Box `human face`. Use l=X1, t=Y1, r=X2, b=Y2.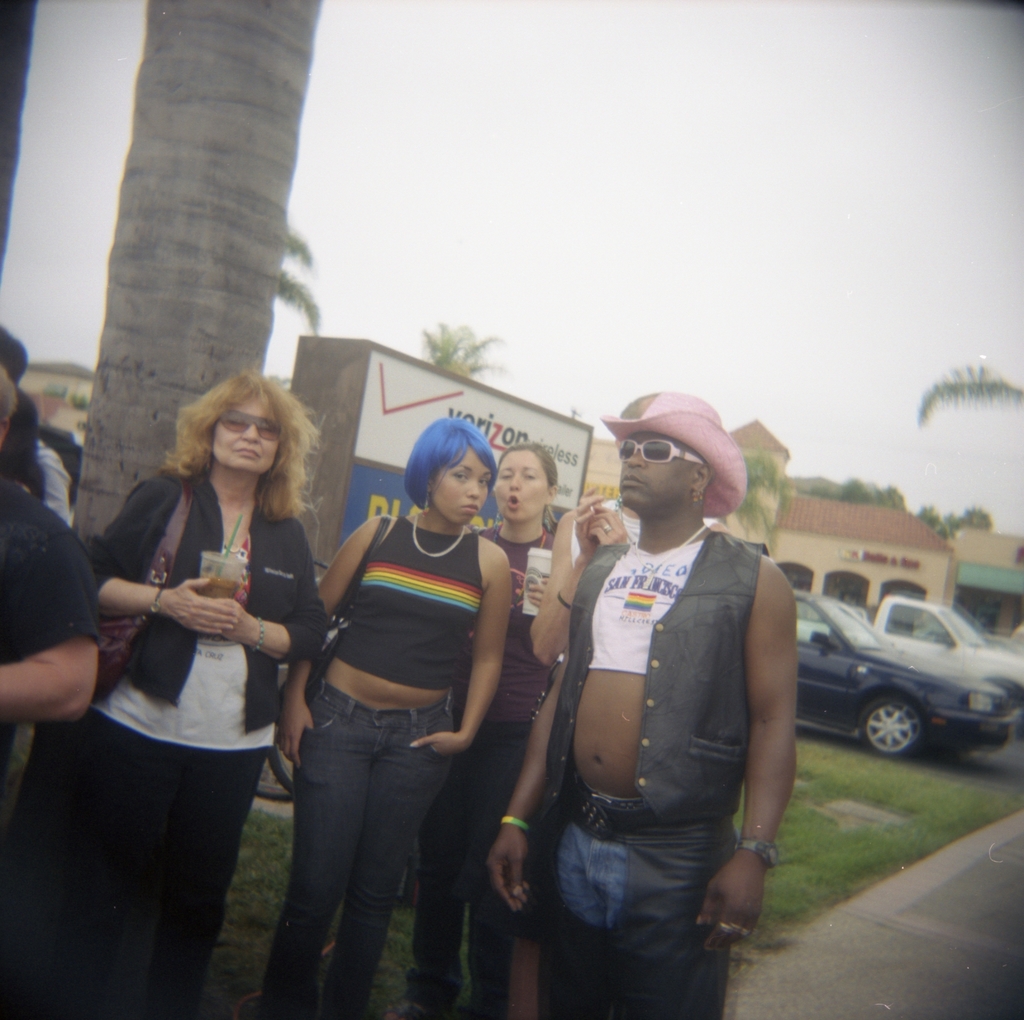
l=212, t=393, r=280, b=474.
